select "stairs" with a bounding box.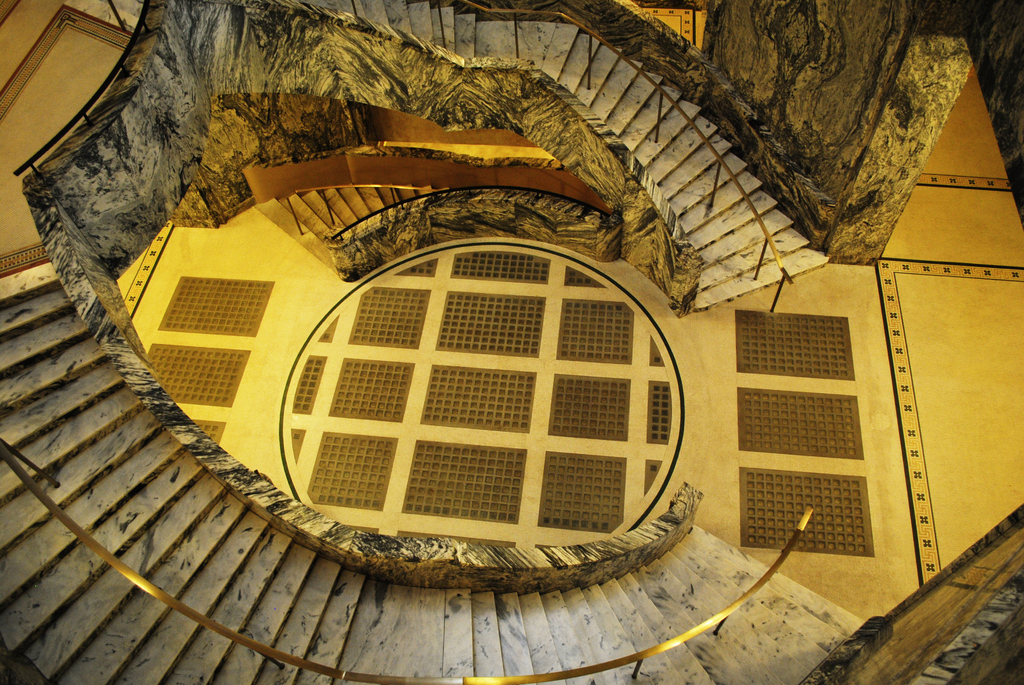
278/0/829/313.
